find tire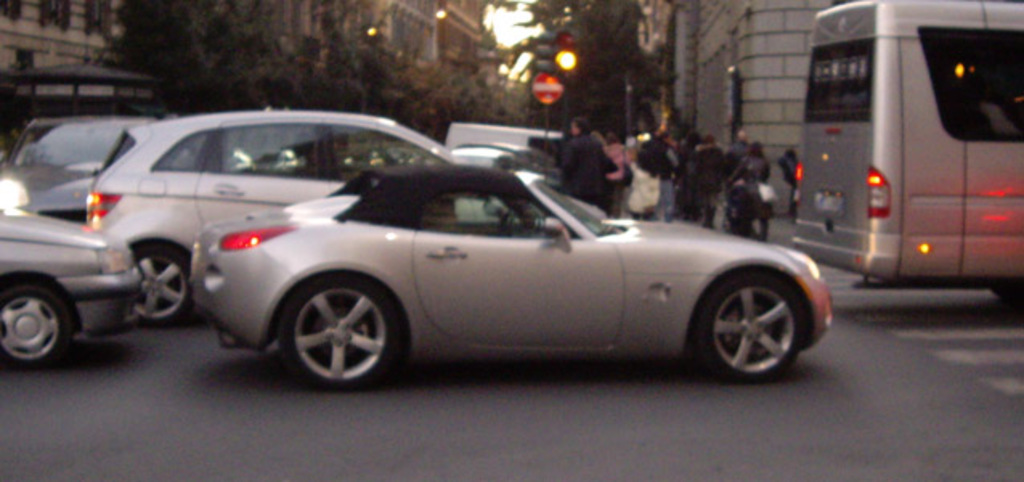
<bbox>698, 272, 803, 386</bbox>
